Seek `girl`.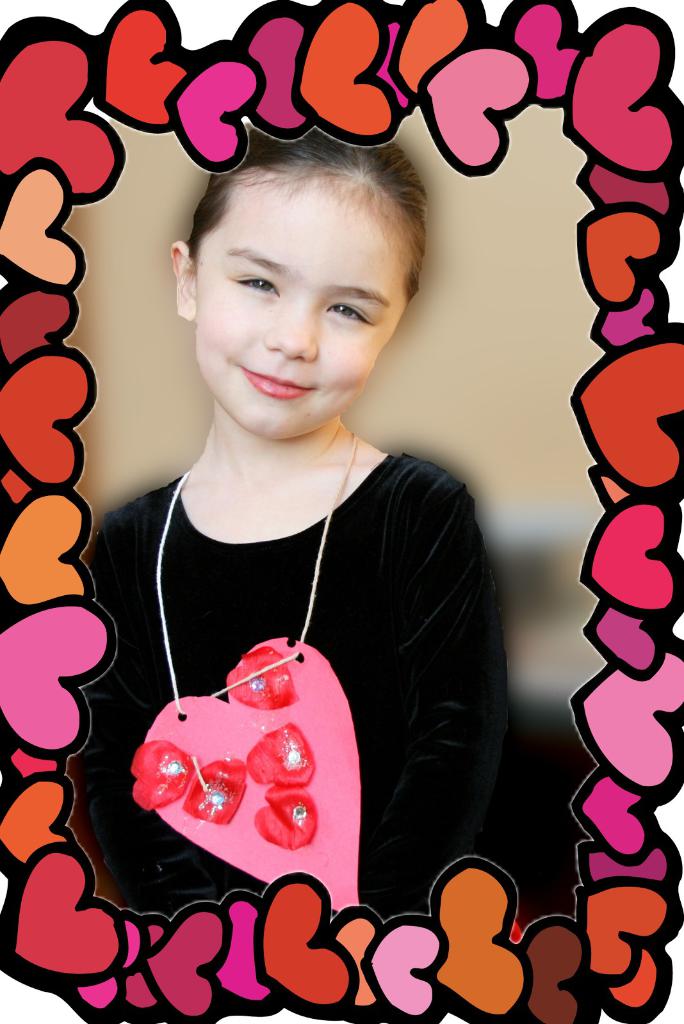
crop(55, 123, 507, 927).
